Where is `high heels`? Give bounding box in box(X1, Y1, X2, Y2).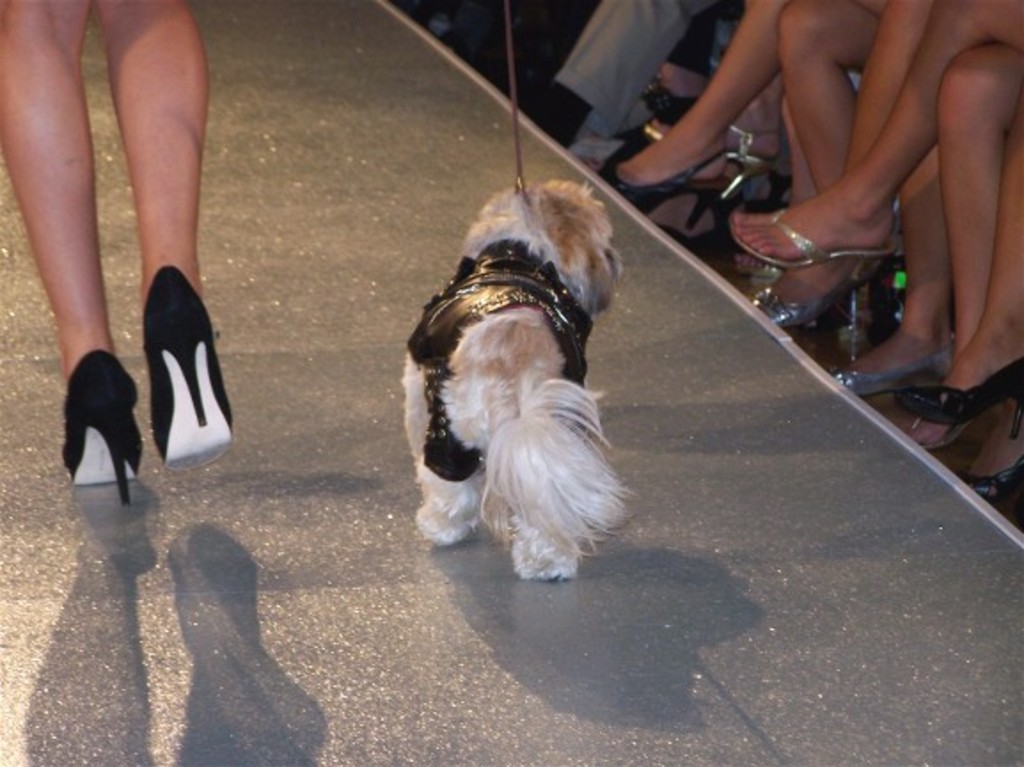
box(607, 146, 726, 247).
